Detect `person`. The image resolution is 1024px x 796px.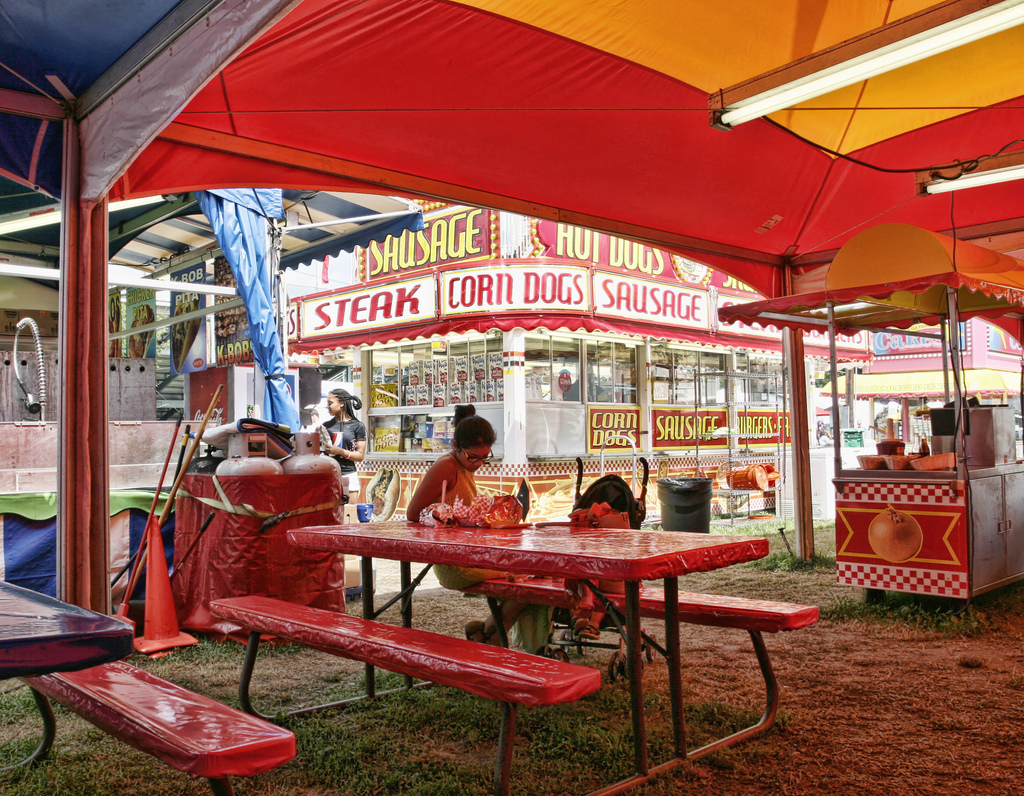
(left=404, top=399, right=560, bottom=659).
